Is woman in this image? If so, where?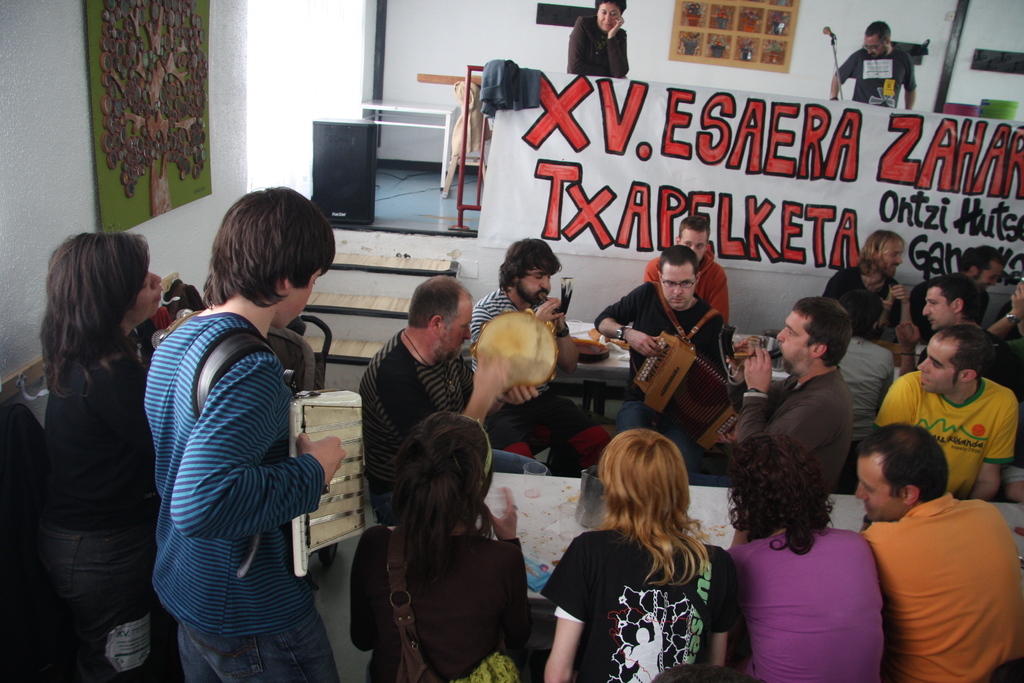
Yes, at left=347, top=411, right=534, bottom=682.
